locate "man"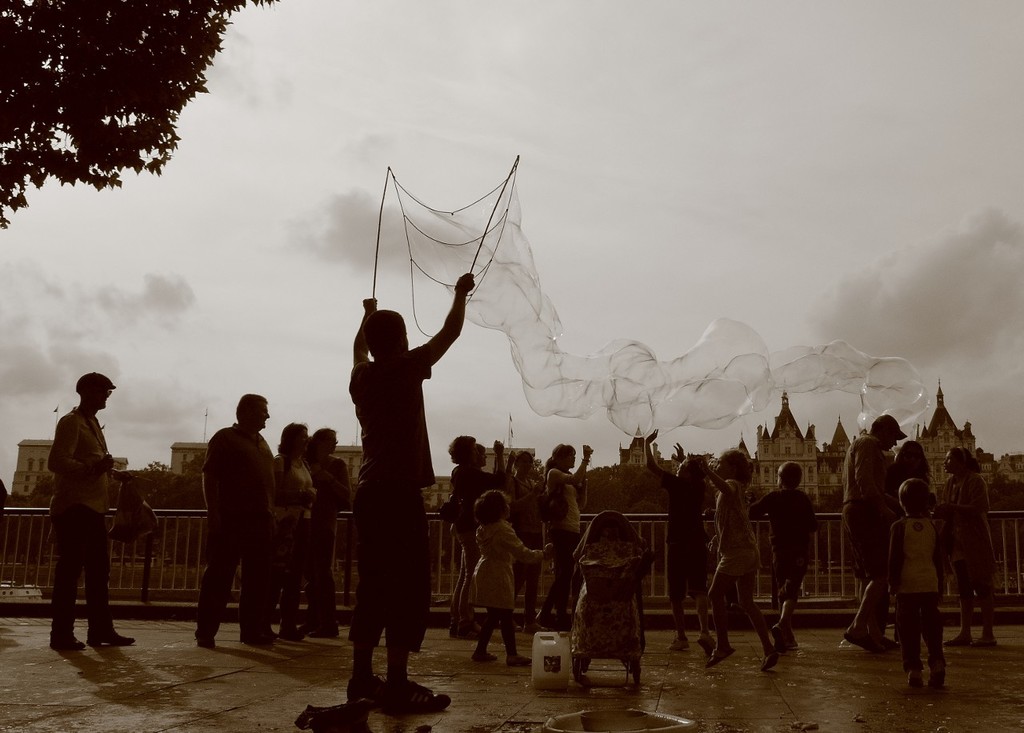
42:371:134:651
